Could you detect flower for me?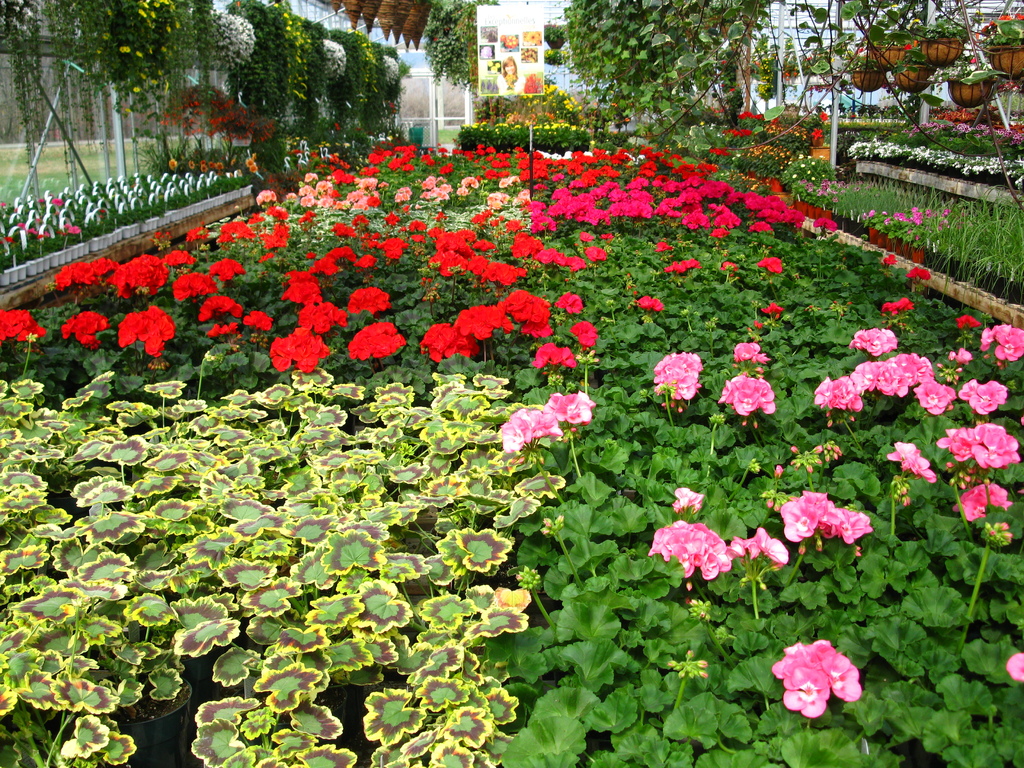
Detection result: [x1=419, y1=322, x2=484, y2=363].
